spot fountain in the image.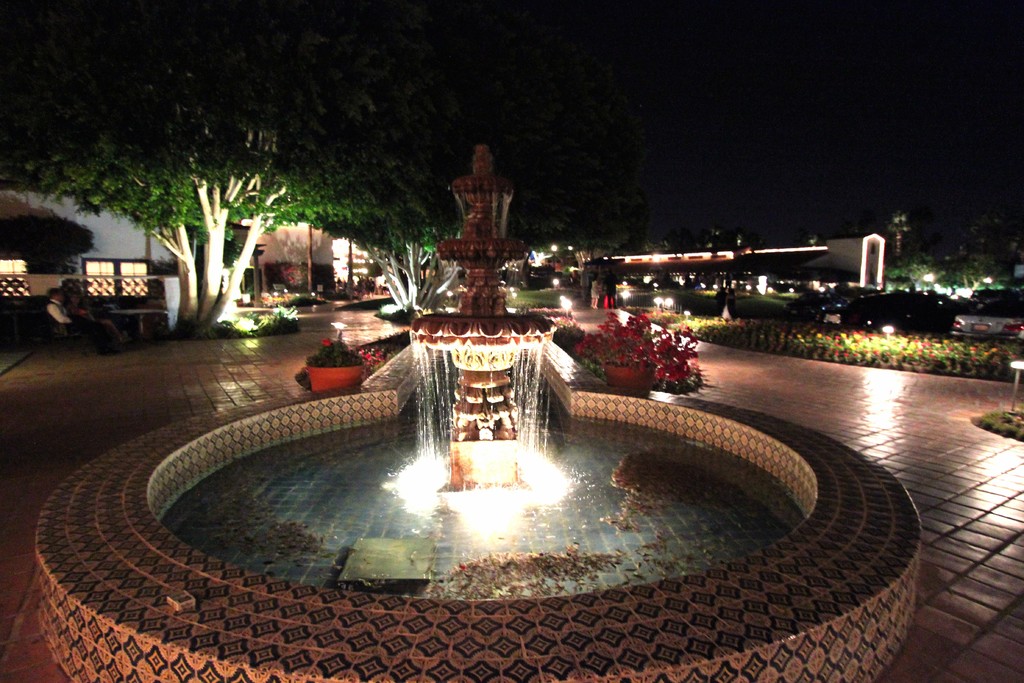
fountain found at (x1=27, y1=138, x2=925, y2=682).
